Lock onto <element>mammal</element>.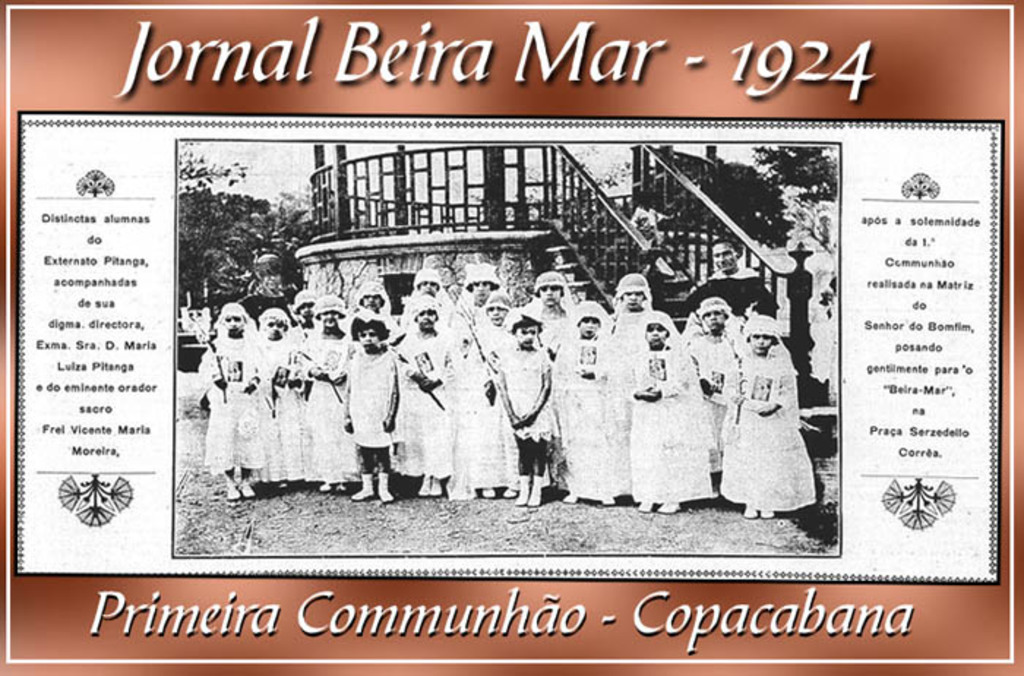
Locked: [493, 310, 557, 505].
